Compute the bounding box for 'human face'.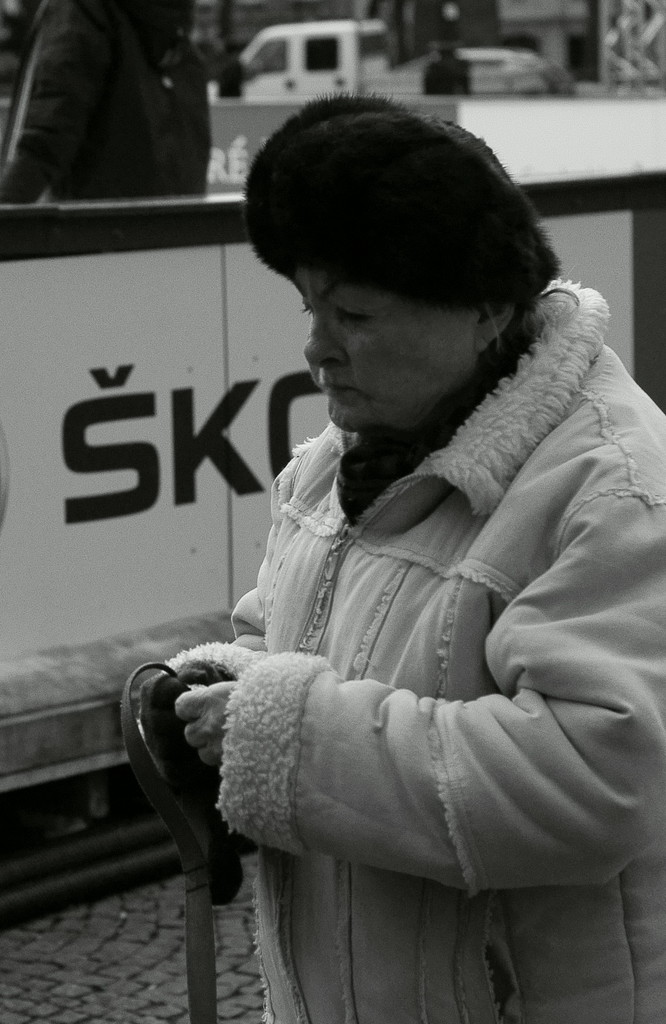
(x1=296, y1=263, x2=476, y2=435).
